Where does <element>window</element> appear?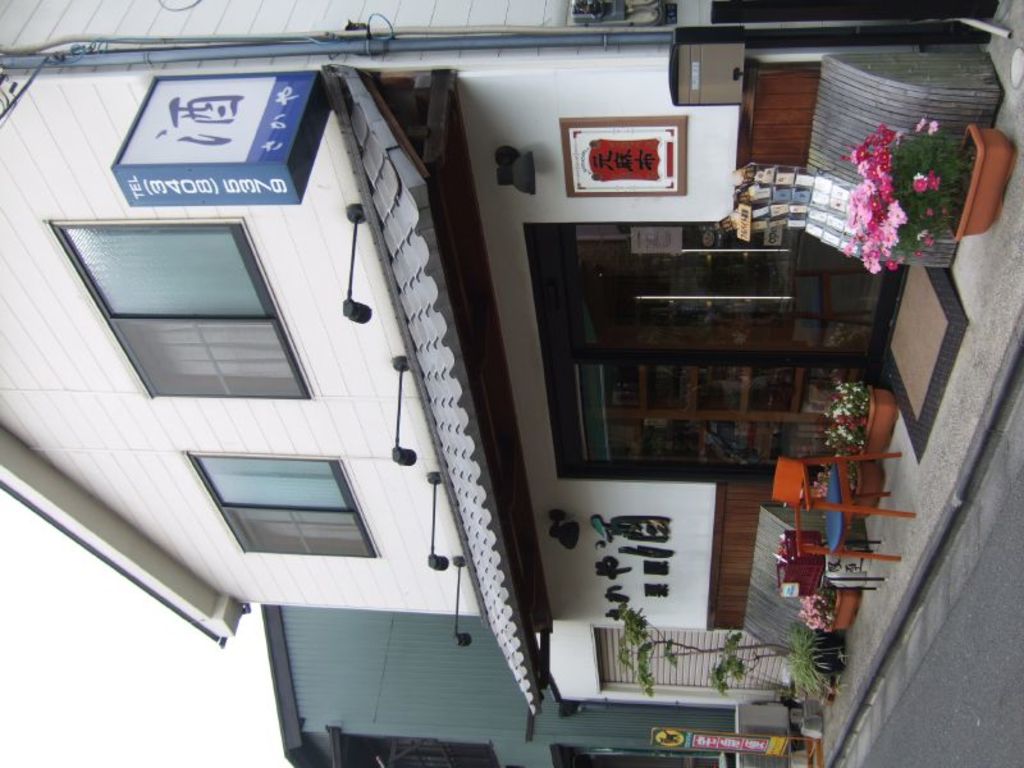
Appears at <region>49, 221, 314, 397</region>.
